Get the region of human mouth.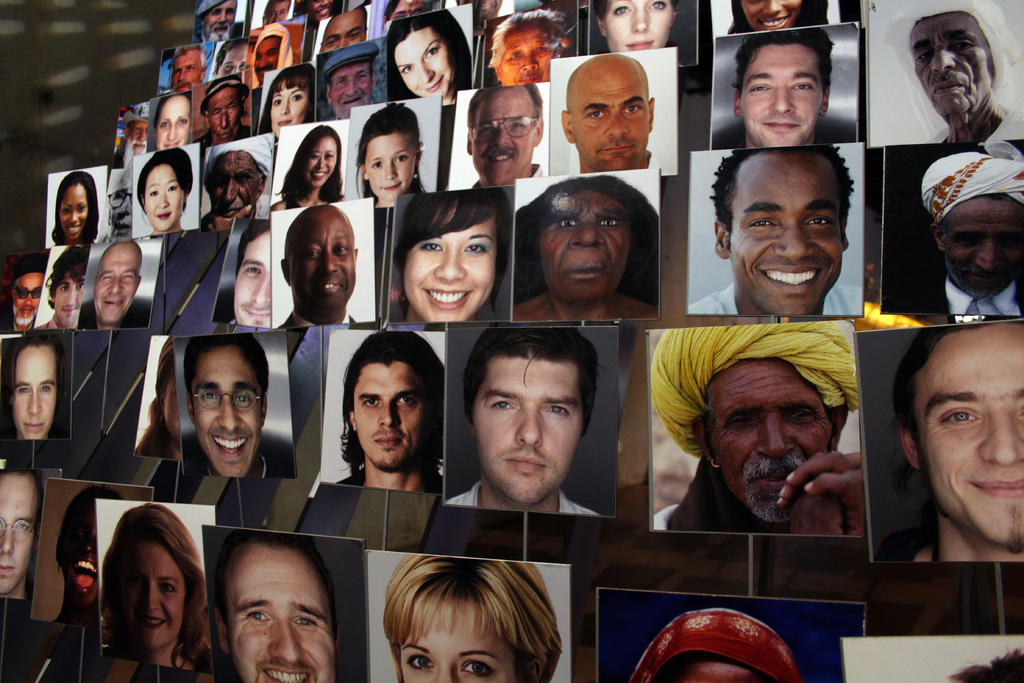
box(215, 437, 248, 456).
